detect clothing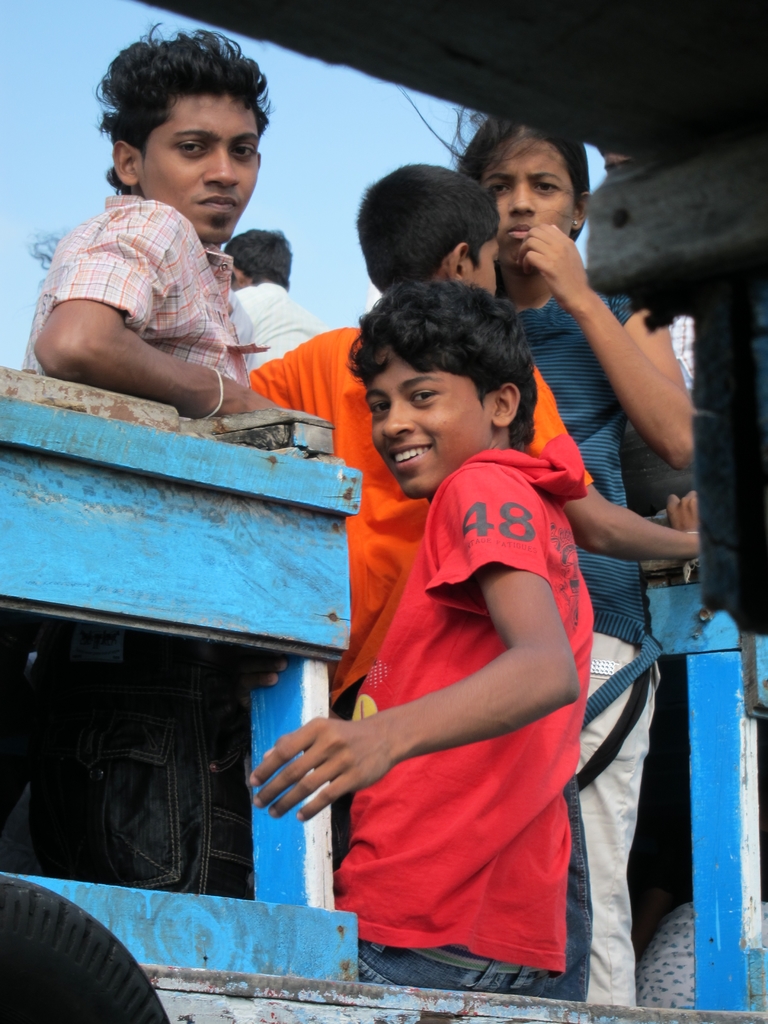
BBox(250, 324, 589, 1002)
